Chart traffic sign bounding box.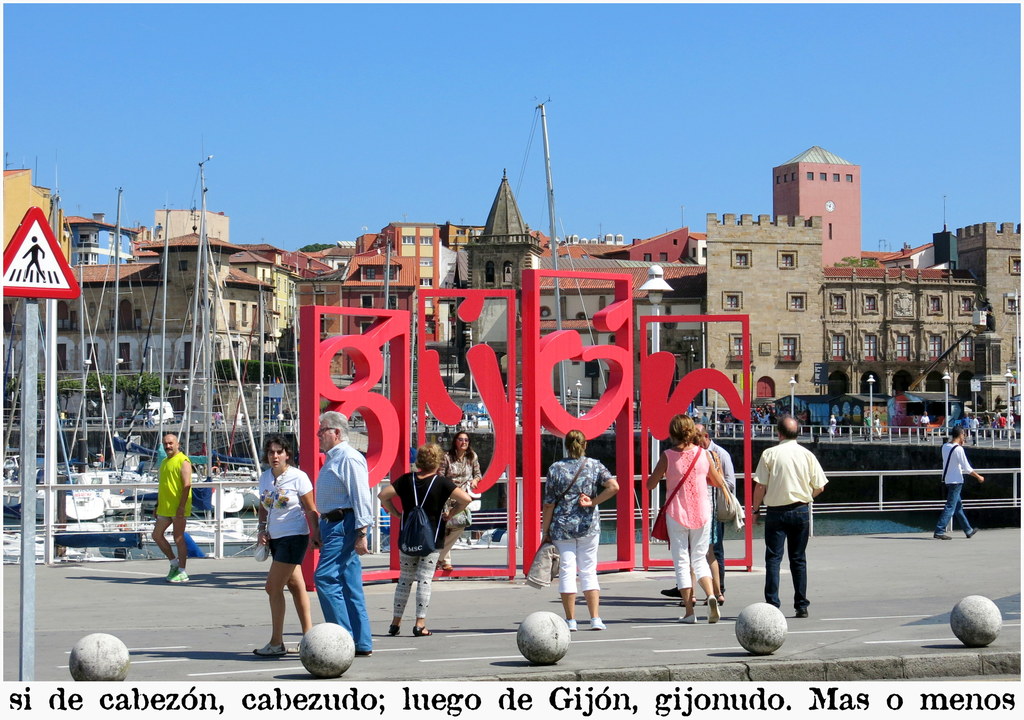
Charted: detection(3, 205, 82, 301).
